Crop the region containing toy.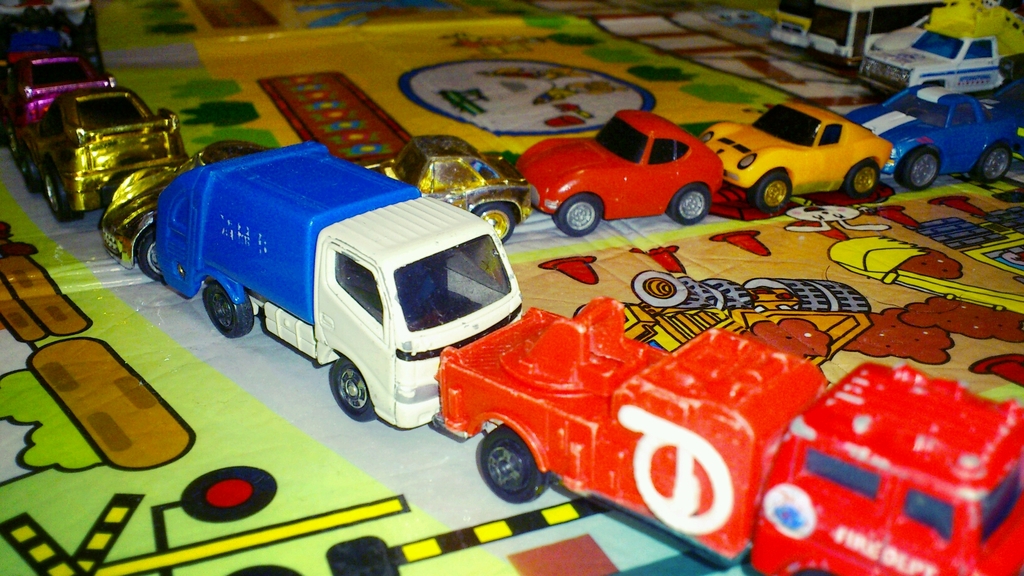
Crop region: [0,49,120,159].
